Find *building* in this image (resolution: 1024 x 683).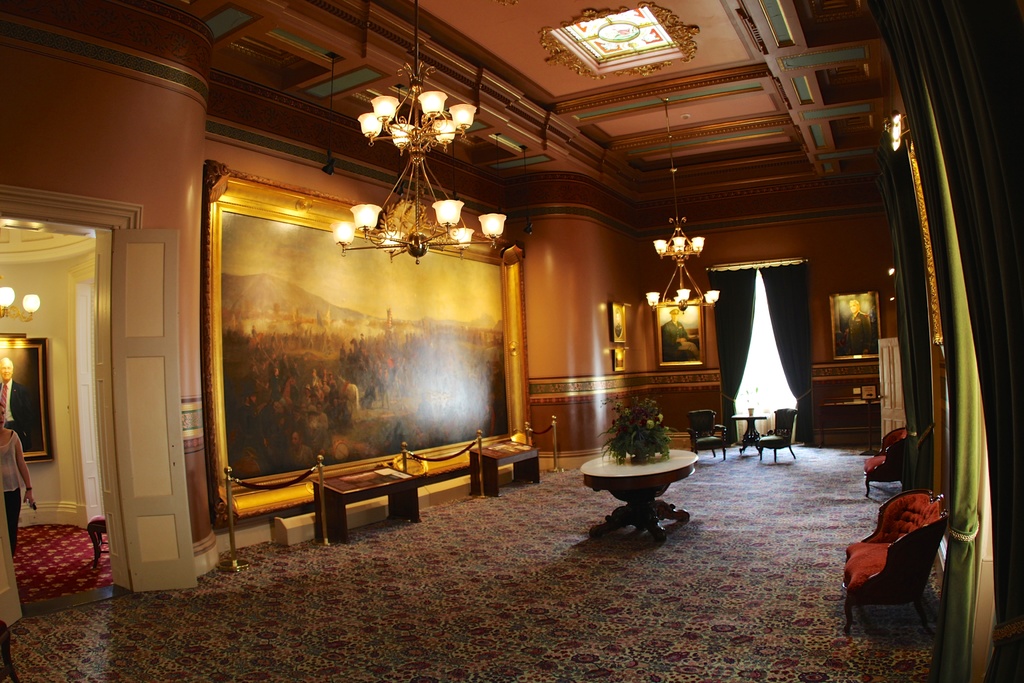
{"left": 0, "top": 2, "right": 1019, "bottom": 682}.
